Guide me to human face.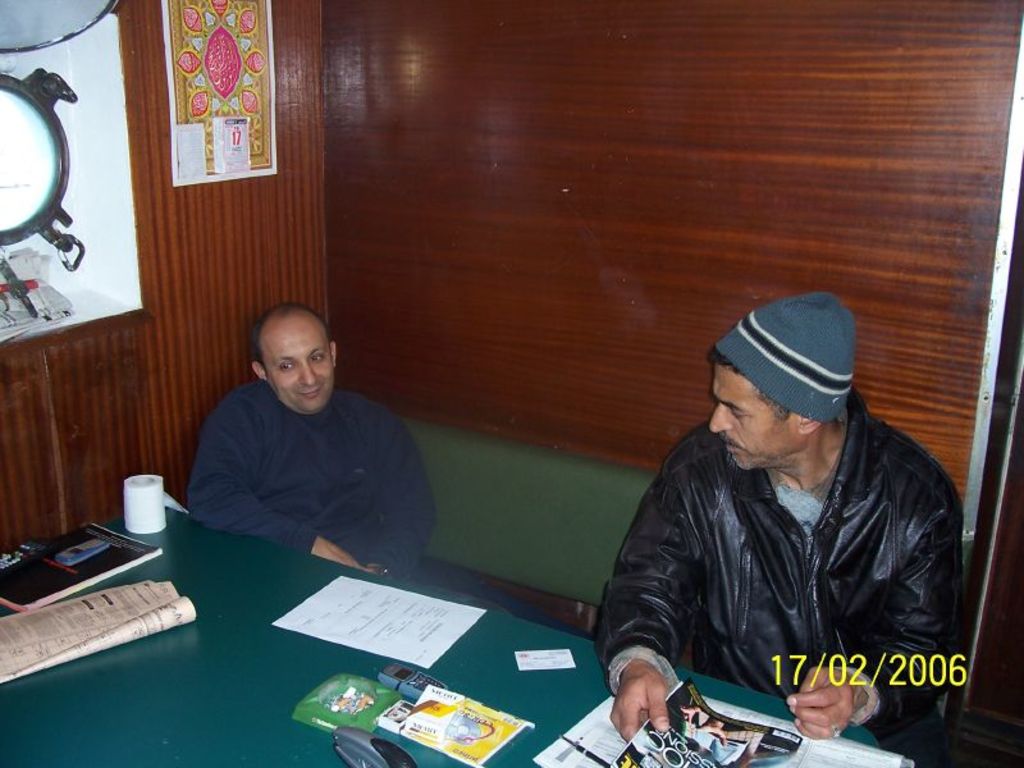
Guidance: left=261, top=314, right=339, bottom=420.
